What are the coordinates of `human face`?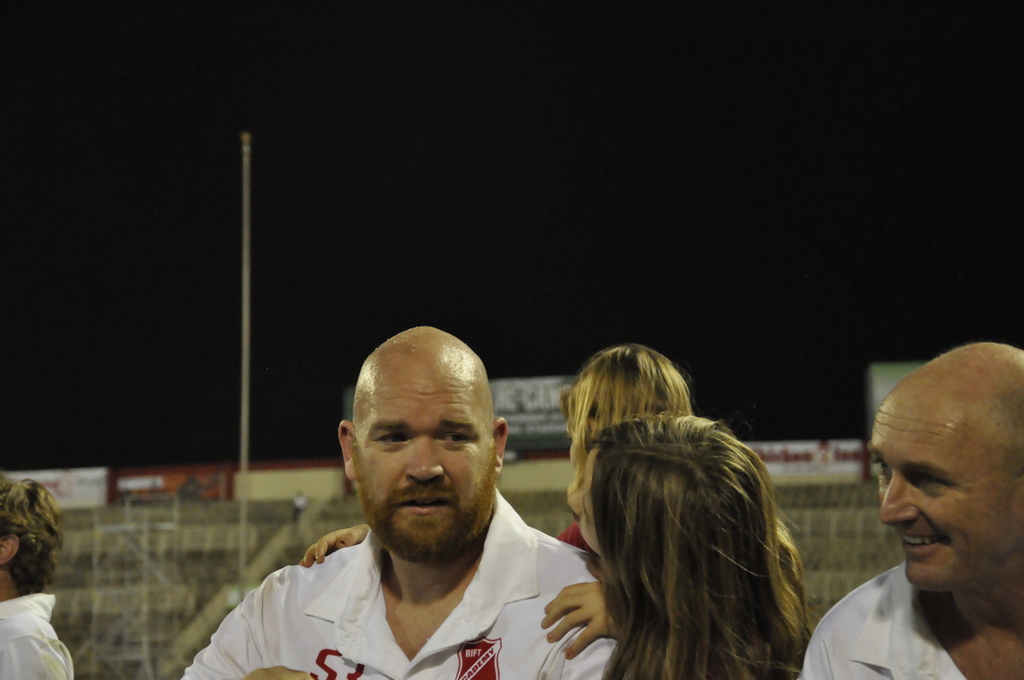
detection(866, 387, 1011, 587).
